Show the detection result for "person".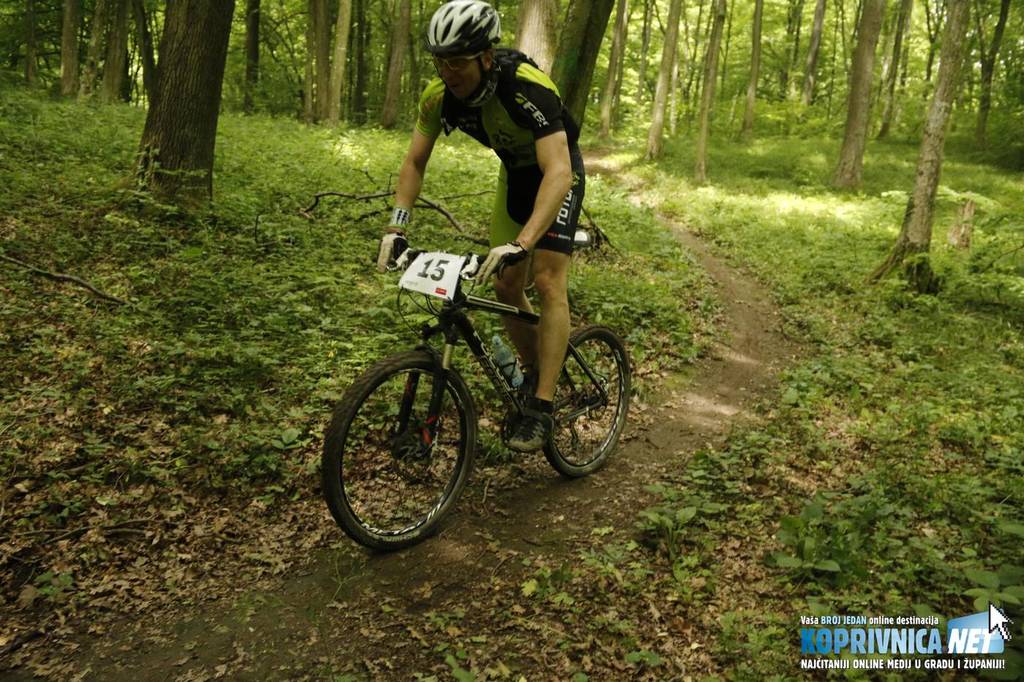
bbox=(378, 55, 618, 434).
